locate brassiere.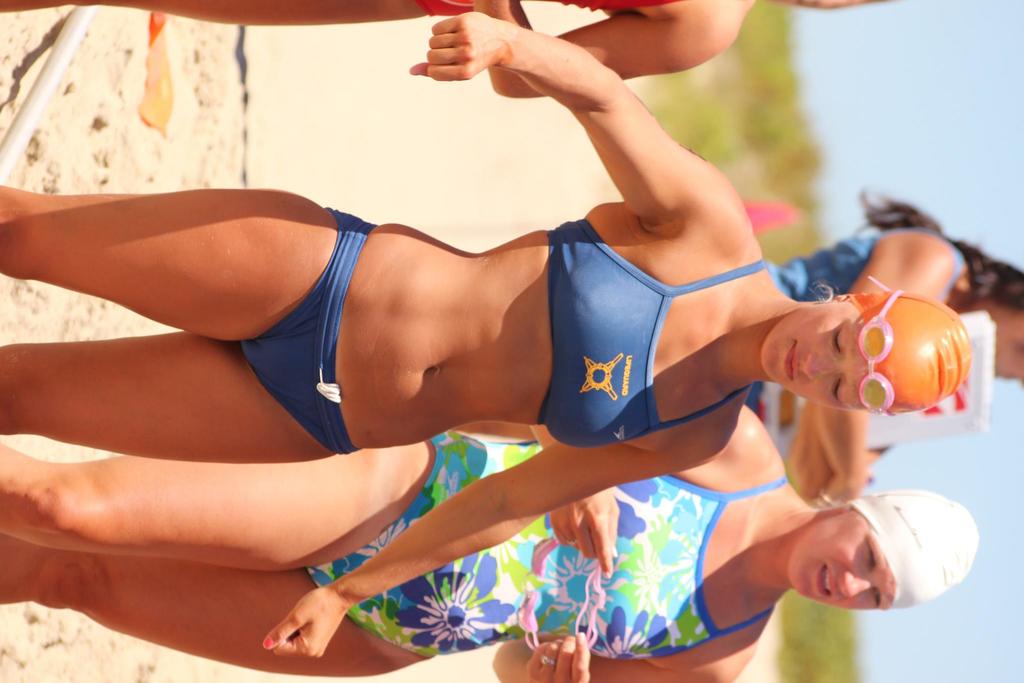
Bounding box: l=531, t=210, r=777, b=448.
